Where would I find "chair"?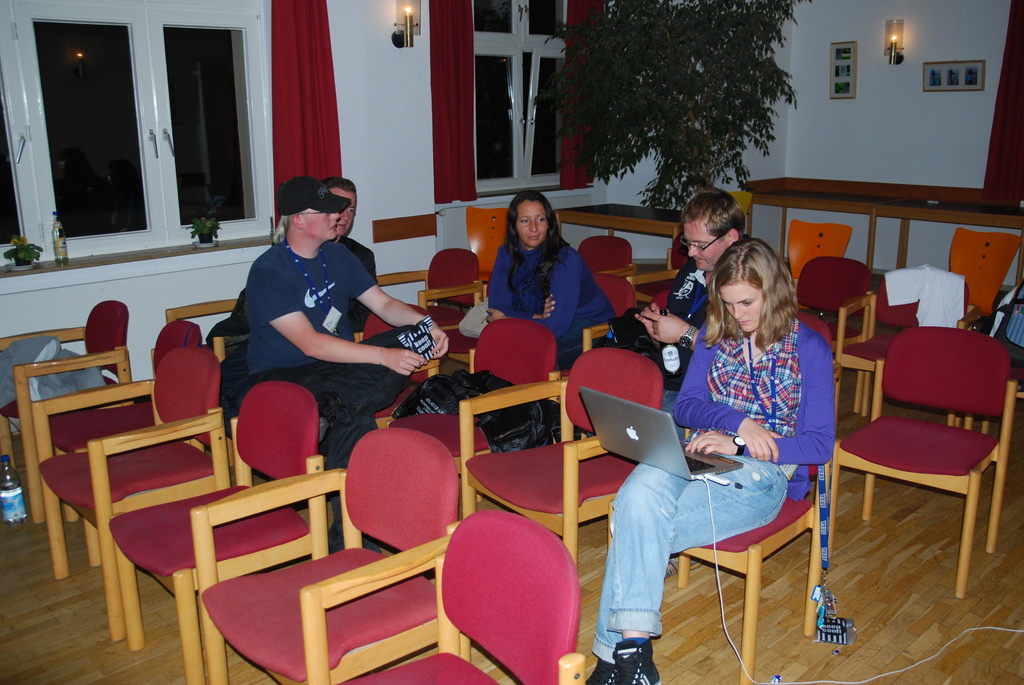
At (left=465, top=209, right=514, bottom=291).
